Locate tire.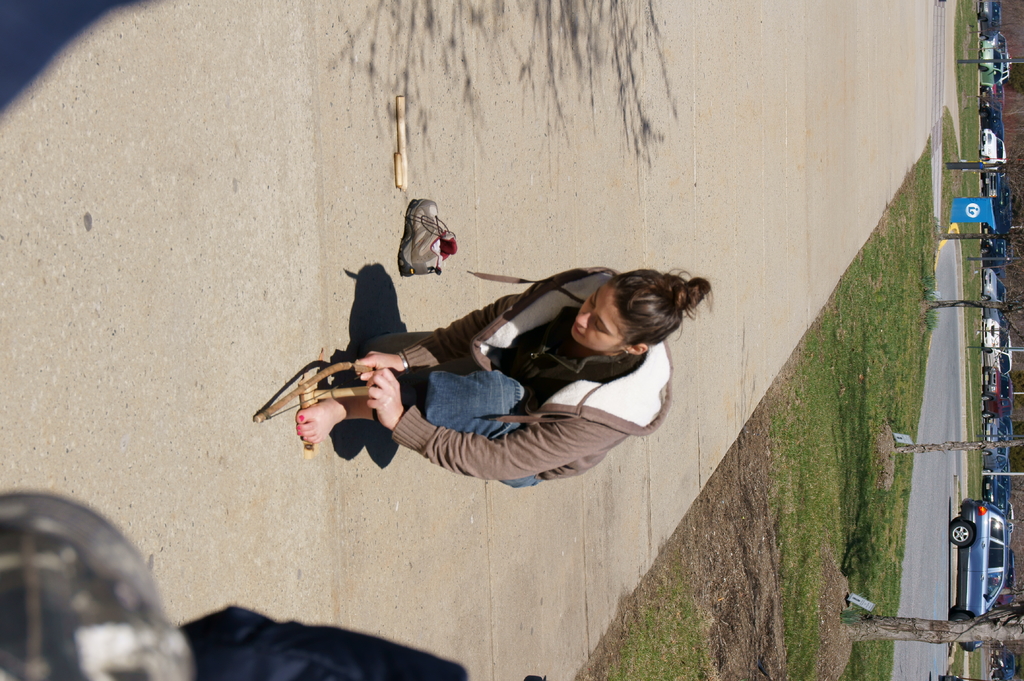
Bounding box: left=995, top=669, right=1002, bottom=674.
